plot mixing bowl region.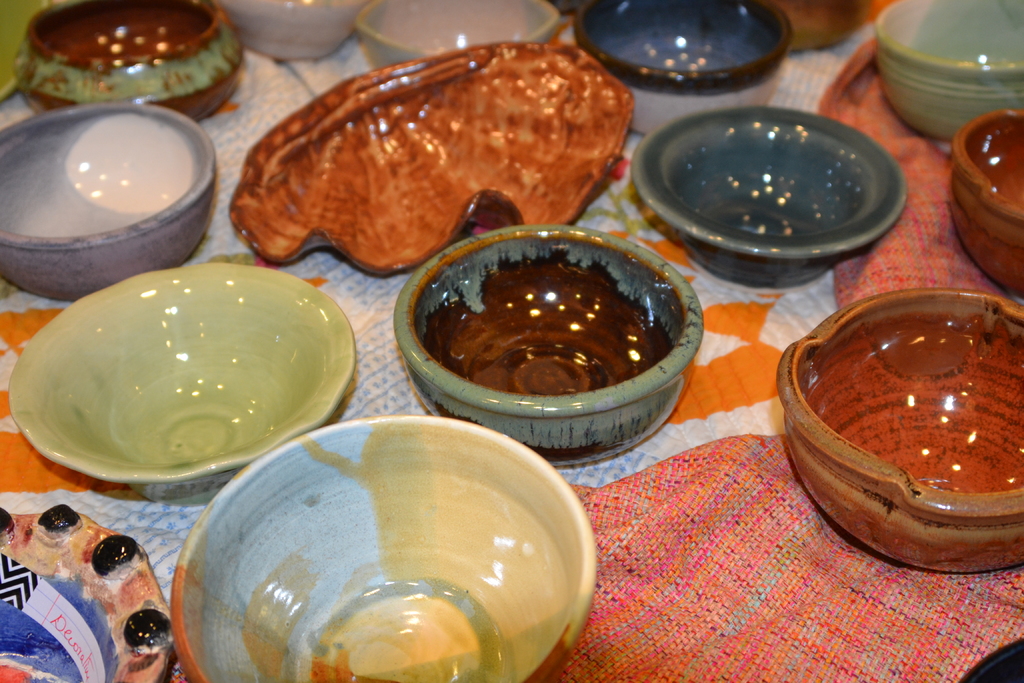
Plotted at locate(170, 411, 596, 682).
